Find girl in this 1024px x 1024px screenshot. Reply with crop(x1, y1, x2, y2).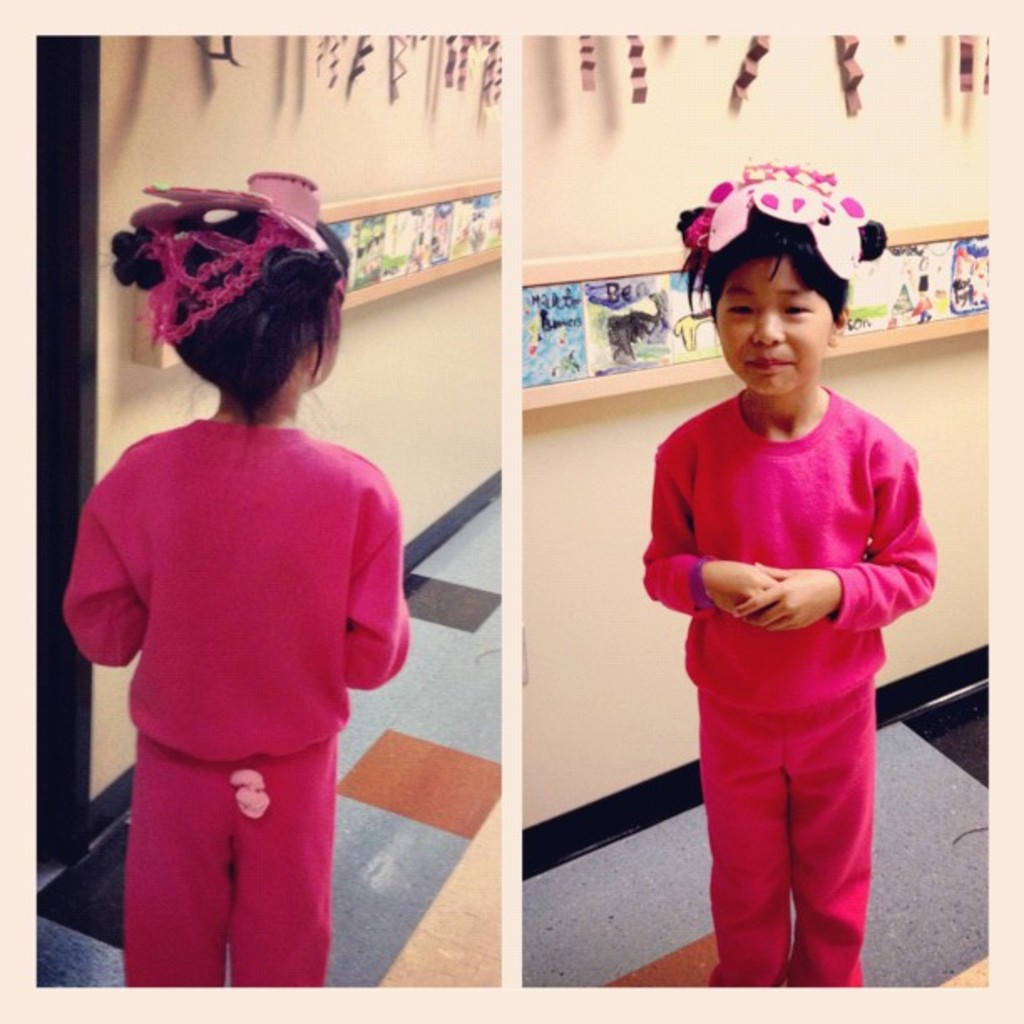
crop(643, 159, 937, 982).
